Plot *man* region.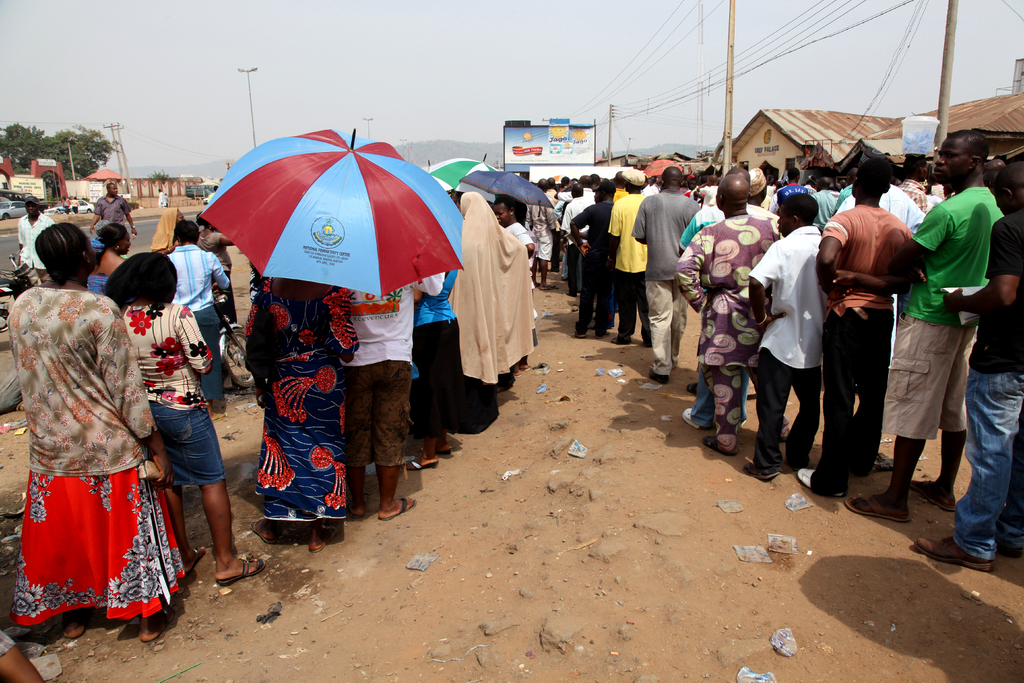
Plotted at 913/161/1023/572.
